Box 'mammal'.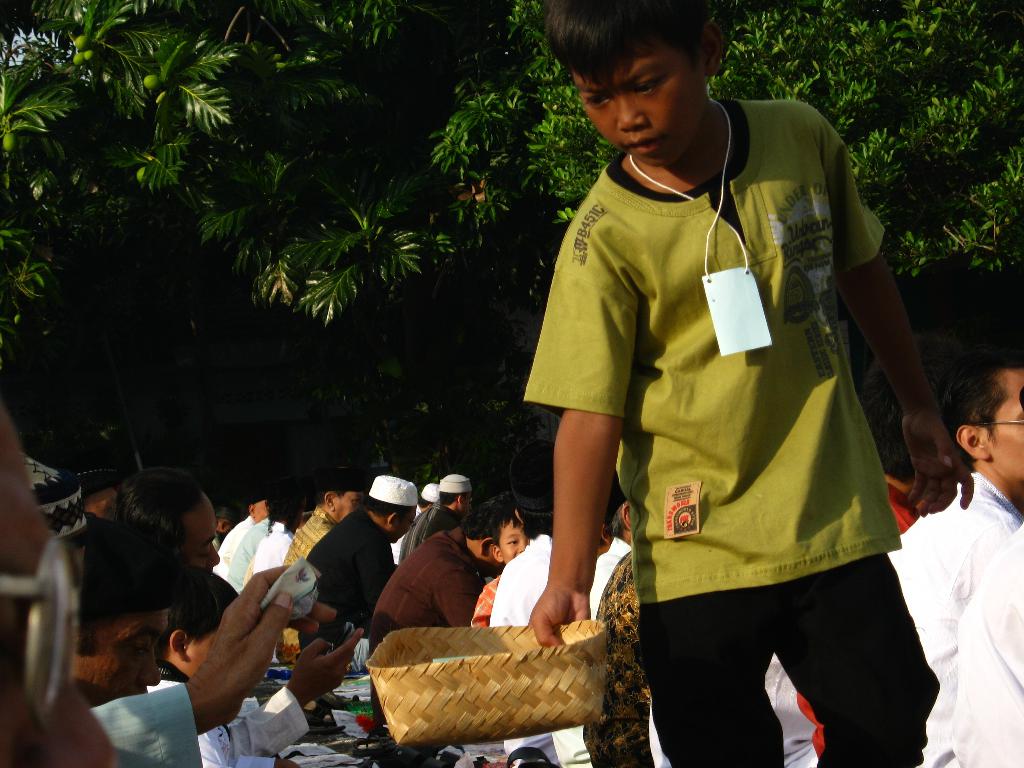
BBox(212, 488, 268, 580).
